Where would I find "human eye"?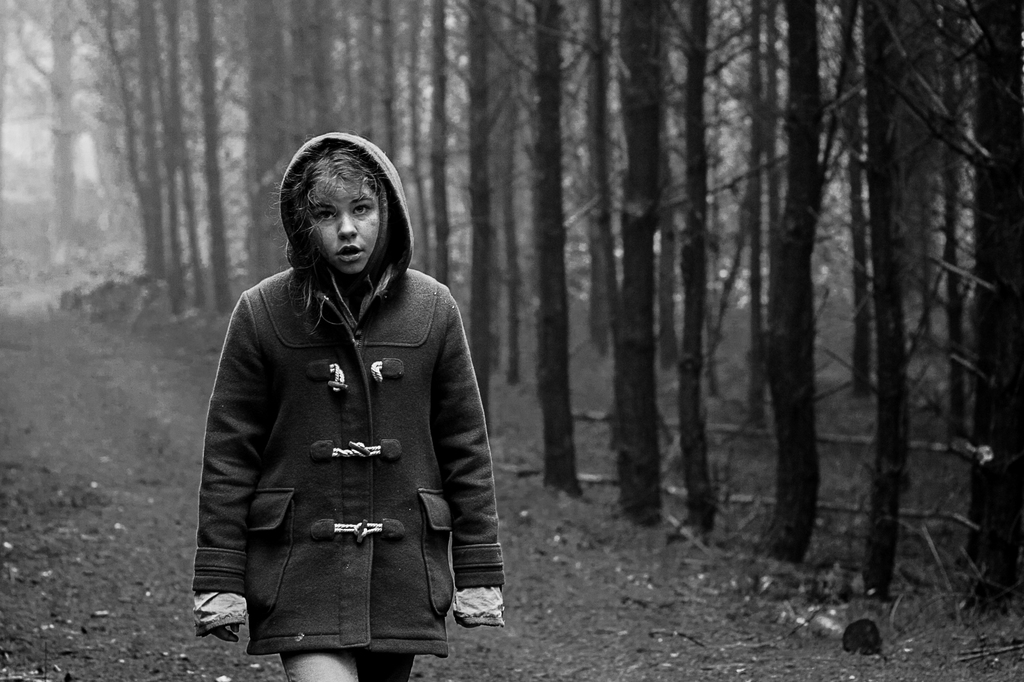
At locate(351, 202, 371, 216).
